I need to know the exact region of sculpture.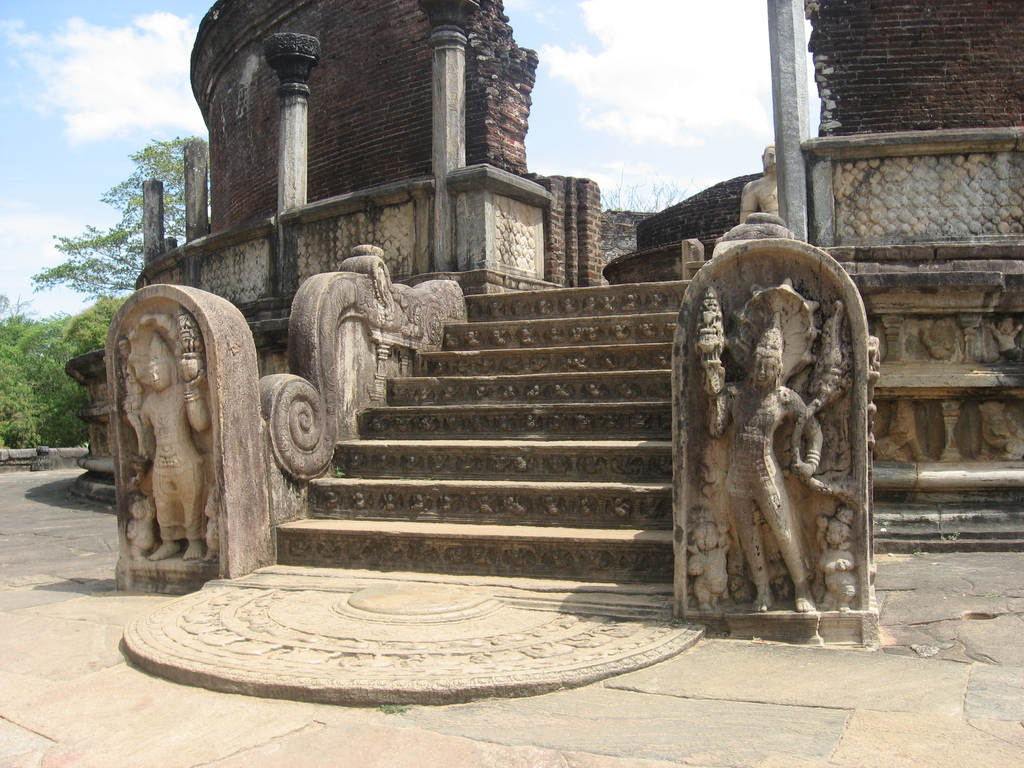
Region: bbox(657, 410, 675, 429).
